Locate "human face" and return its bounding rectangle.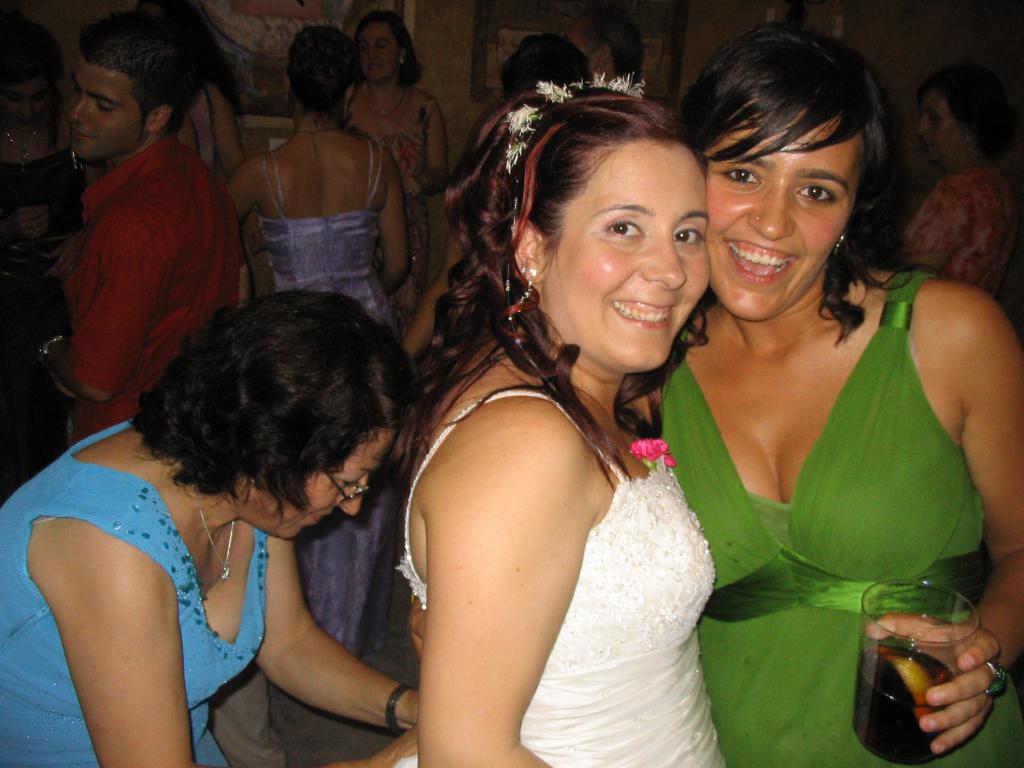
box(356, 25, 399, 84).
